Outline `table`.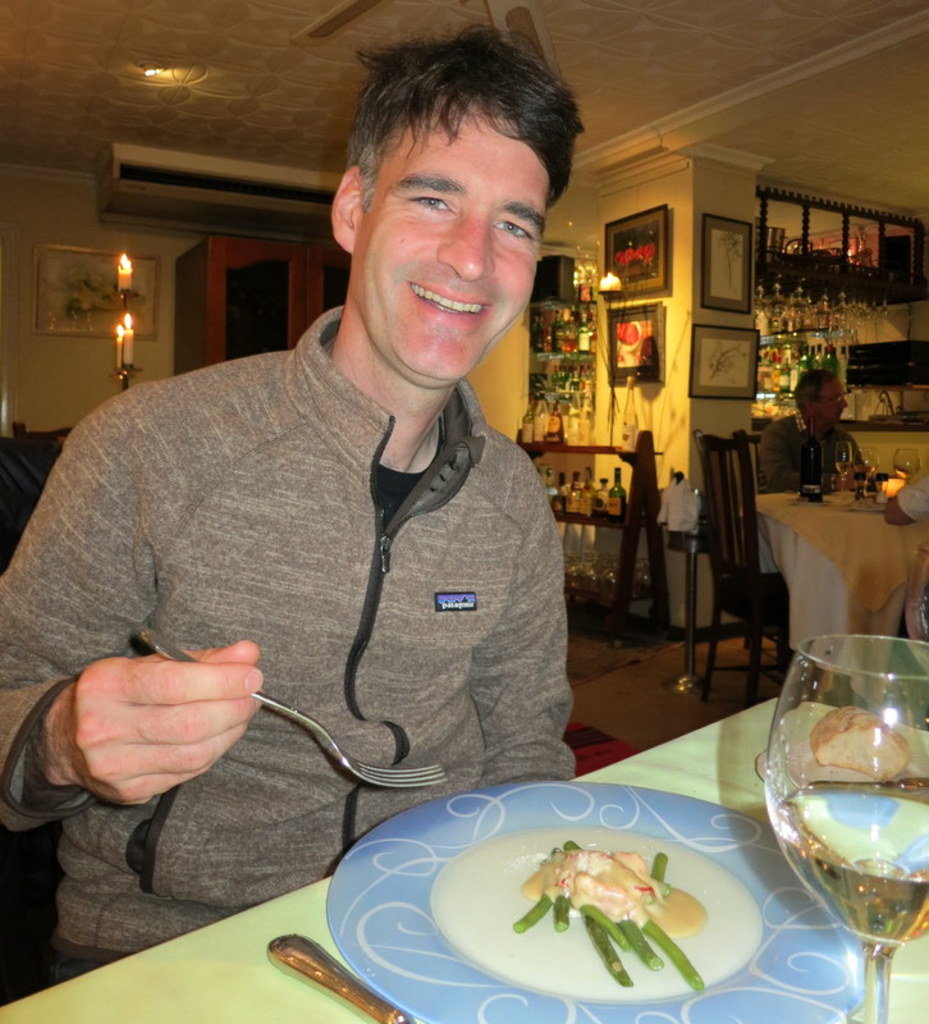
Outline: 751 465 928 666.
